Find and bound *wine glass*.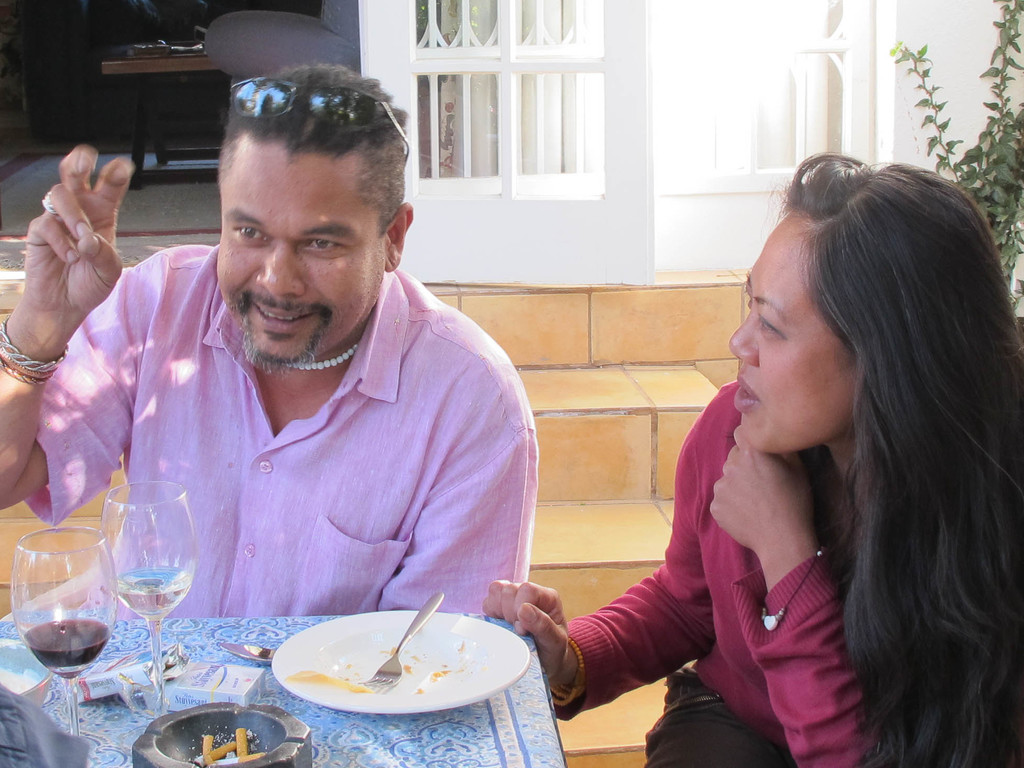
Bound: {"left": 8, "top": 528, "right": 116, "bottom": 758}.
